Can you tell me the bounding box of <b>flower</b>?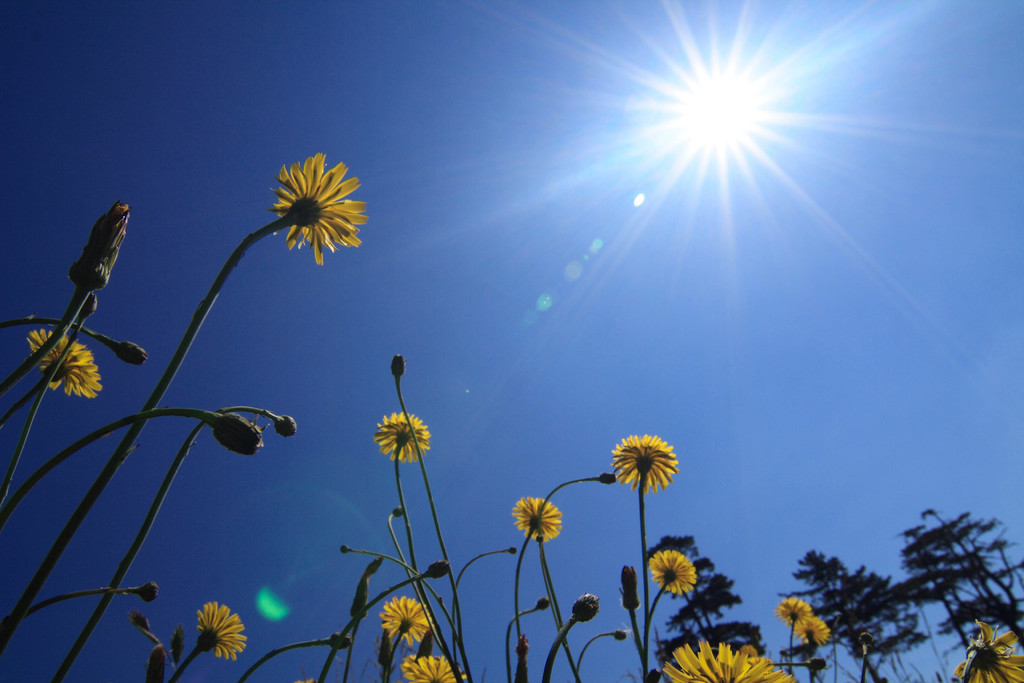
box(276, 415, 298, 439).
